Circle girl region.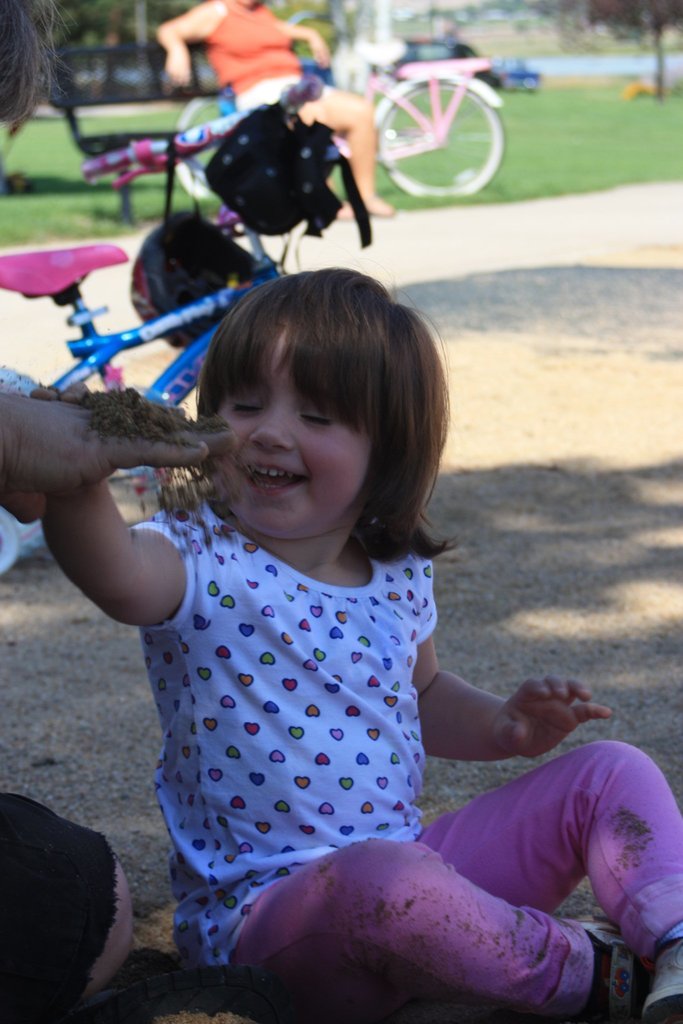
Region: crop(10, 266, 682, 1023).
